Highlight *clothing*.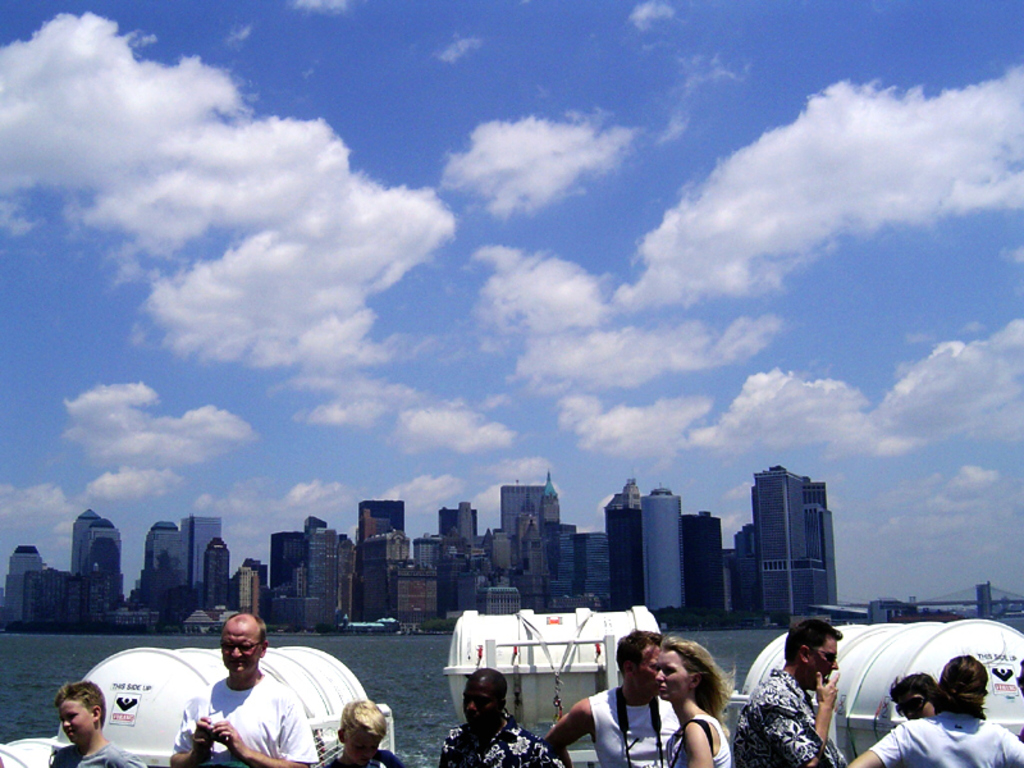
Highlighted region: box=[671, 707, 737, 767].
